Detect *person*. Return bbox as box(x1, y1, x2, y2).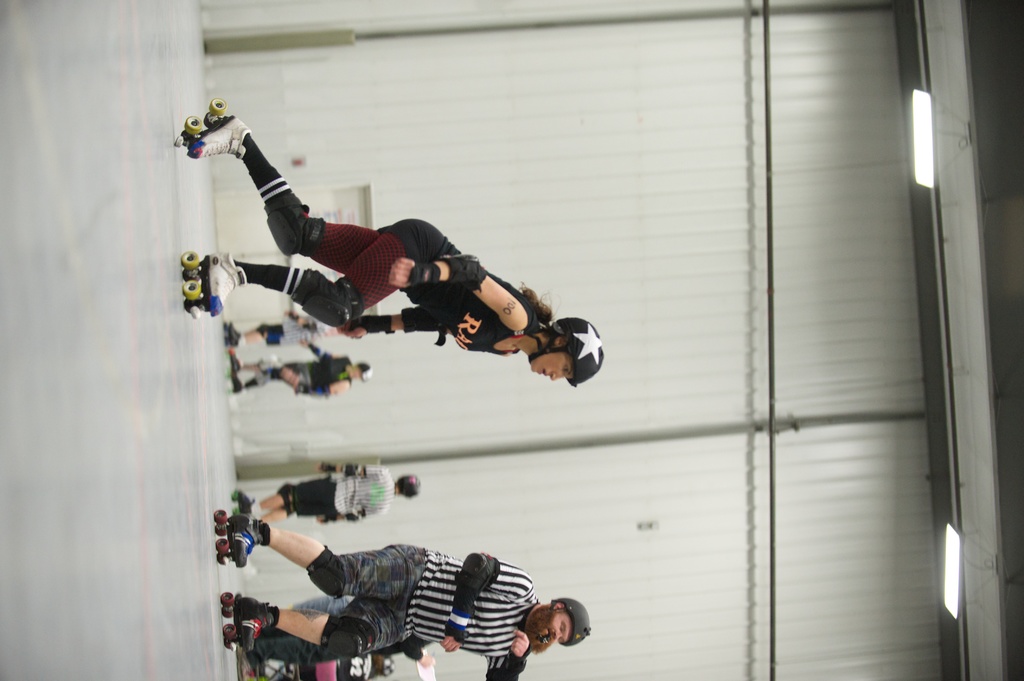
box(218, 340, 374, 403).
